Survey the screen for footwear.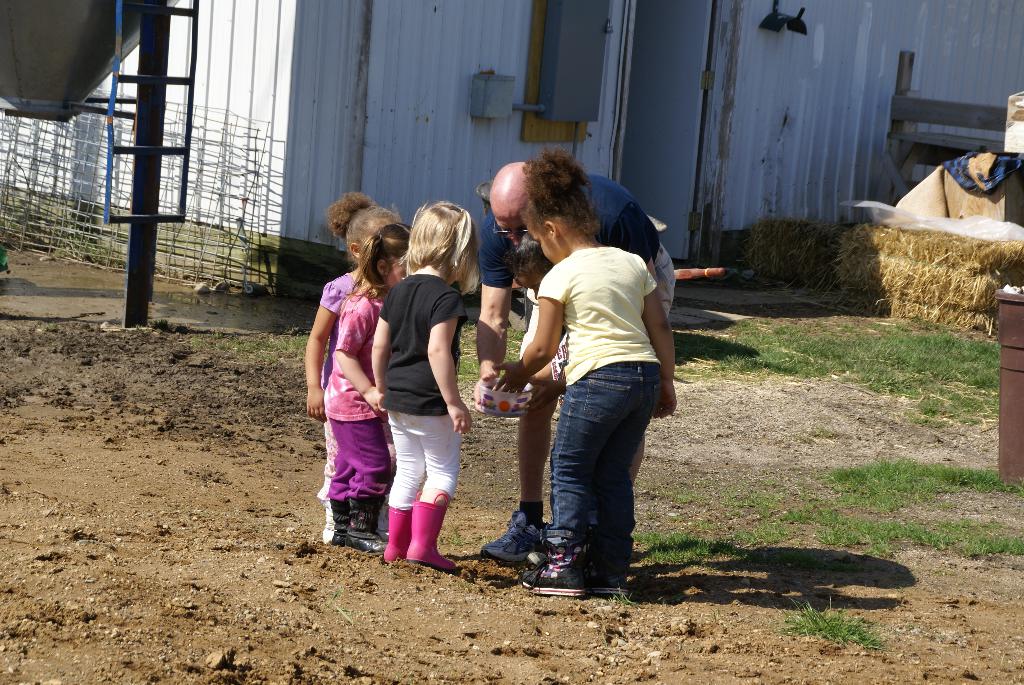
Survey found: Rect(321, 500, 337, 546).
